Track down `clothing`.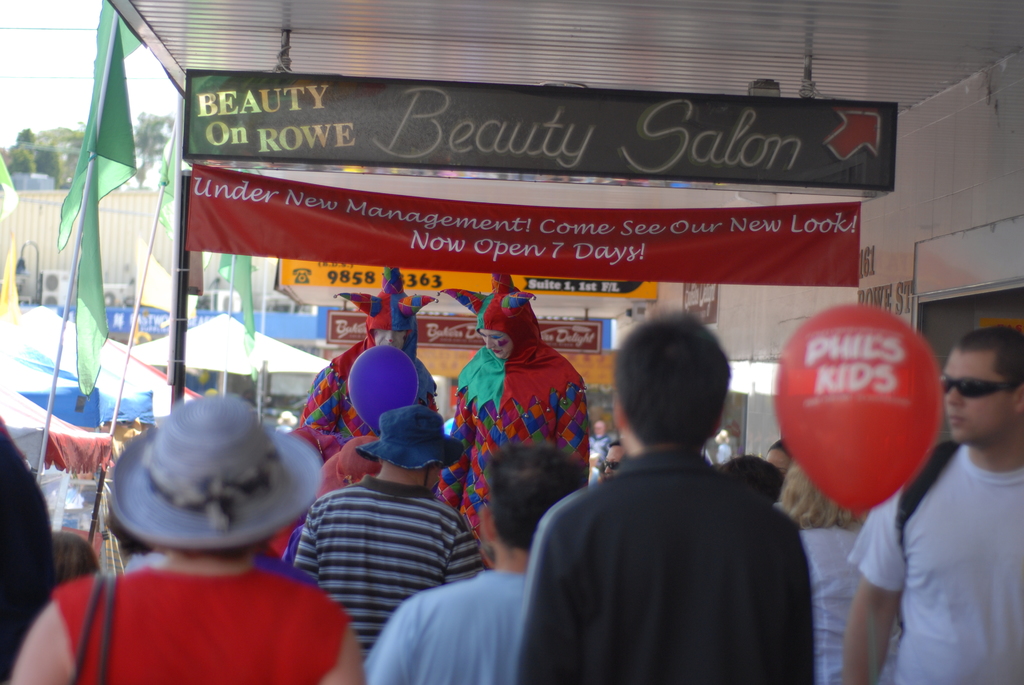
Tracked to (801,520,867,684).
